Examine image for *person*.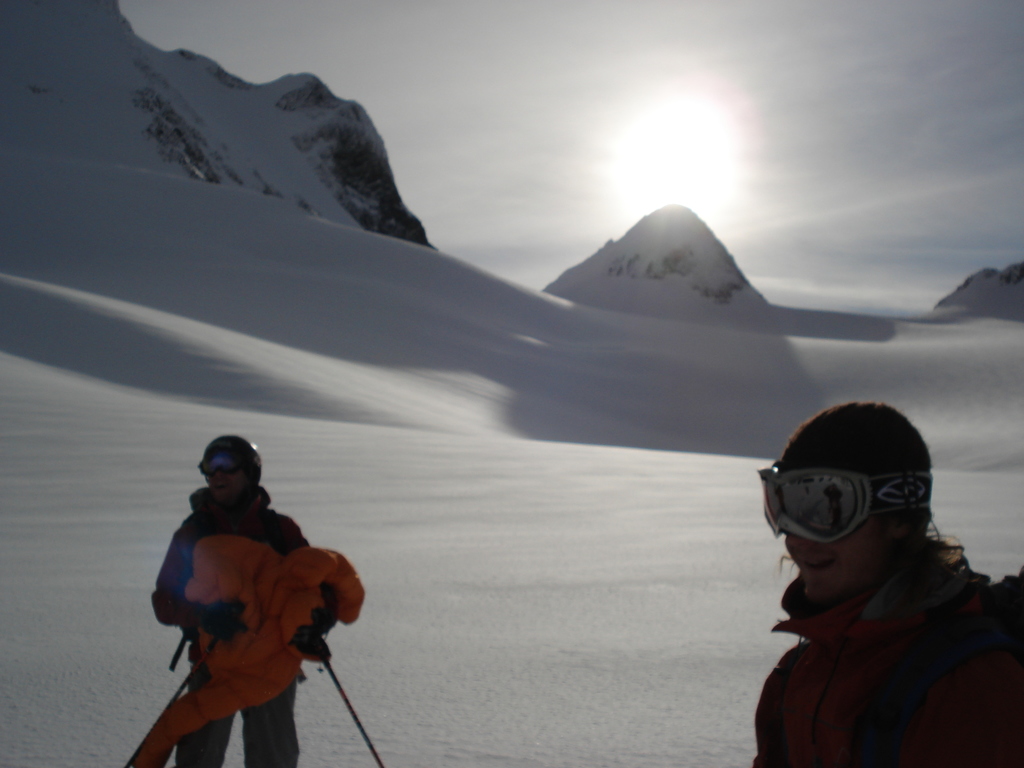
Examination result: select_region(111, 435, 364, 767).
